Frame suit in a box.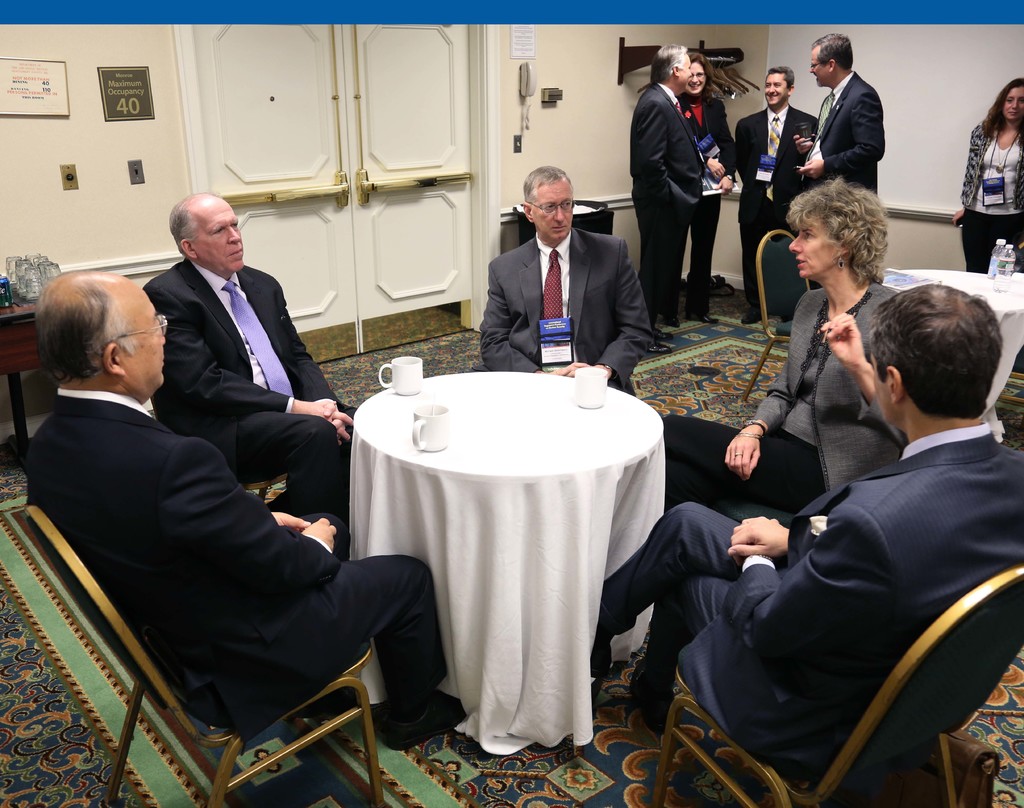
629, 80, 706, 335.
